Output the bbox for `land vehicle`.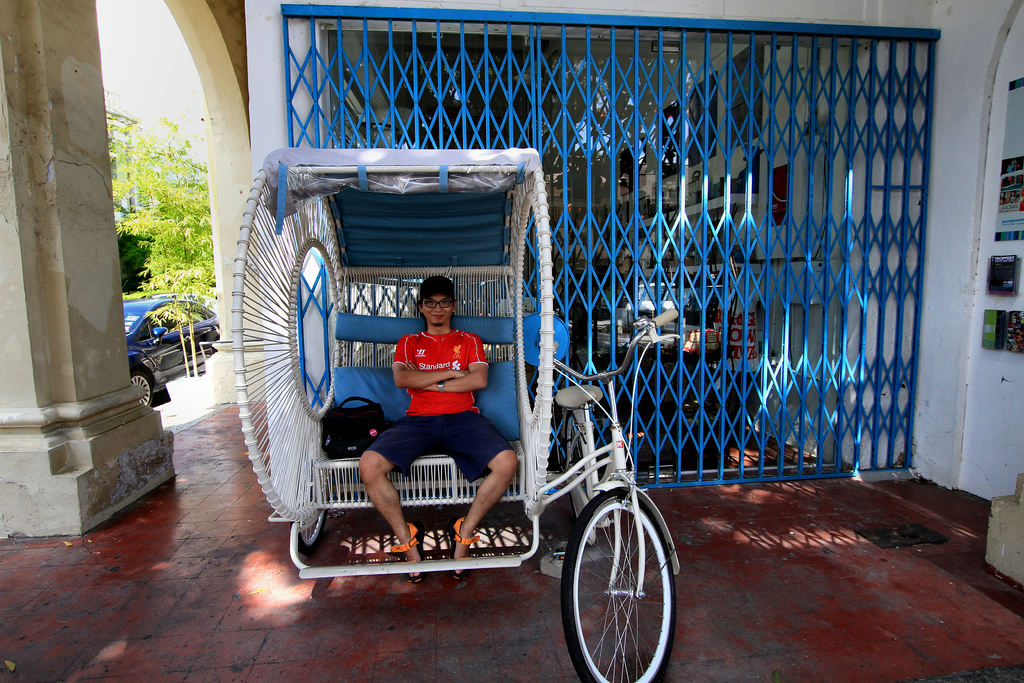
[left=127, top=295, right=223, bottom=403].
